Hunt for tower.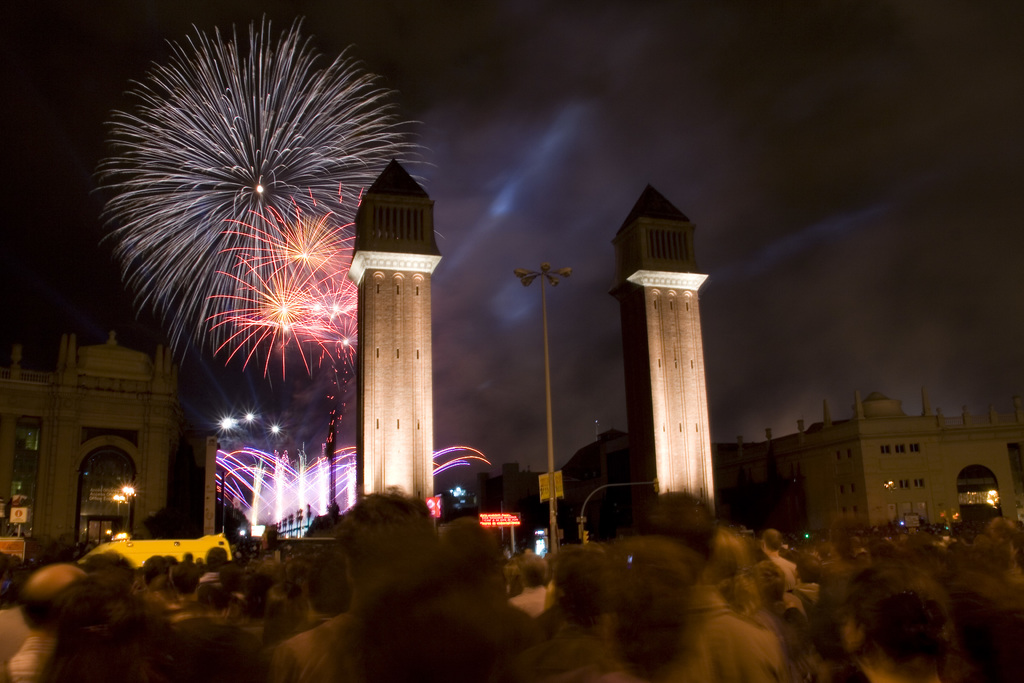
Hunted down at [x1=349, y1=160, x2=443, y2=532].
